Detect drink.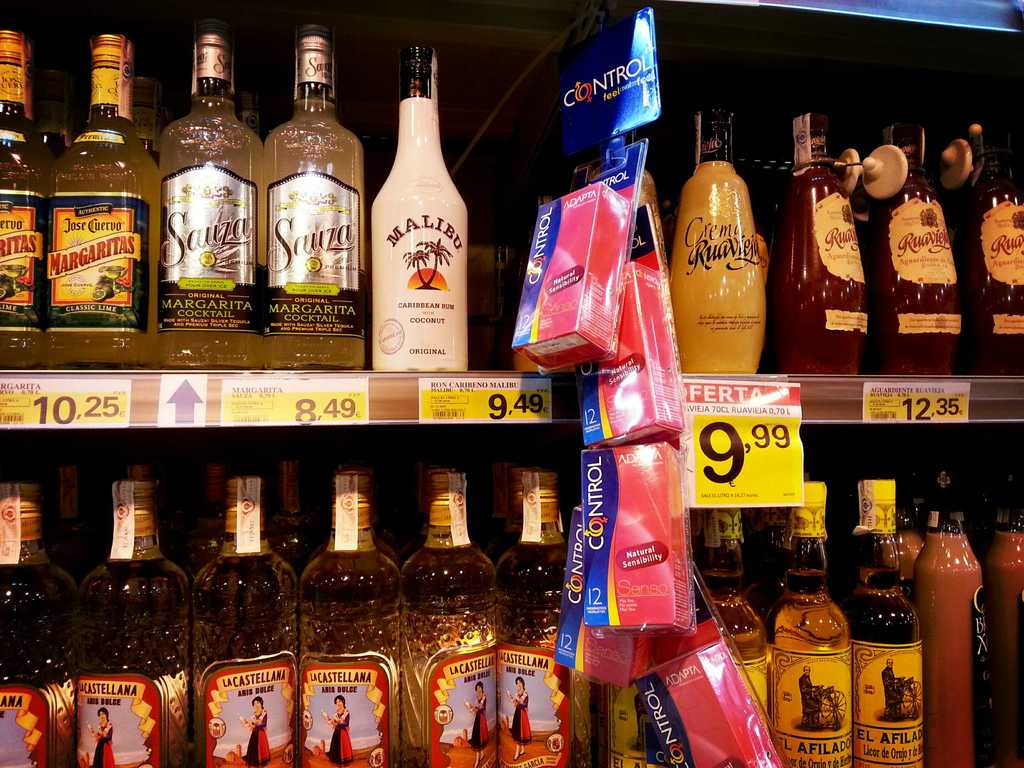
Detected at BBox(762, 476, 851, 767).
